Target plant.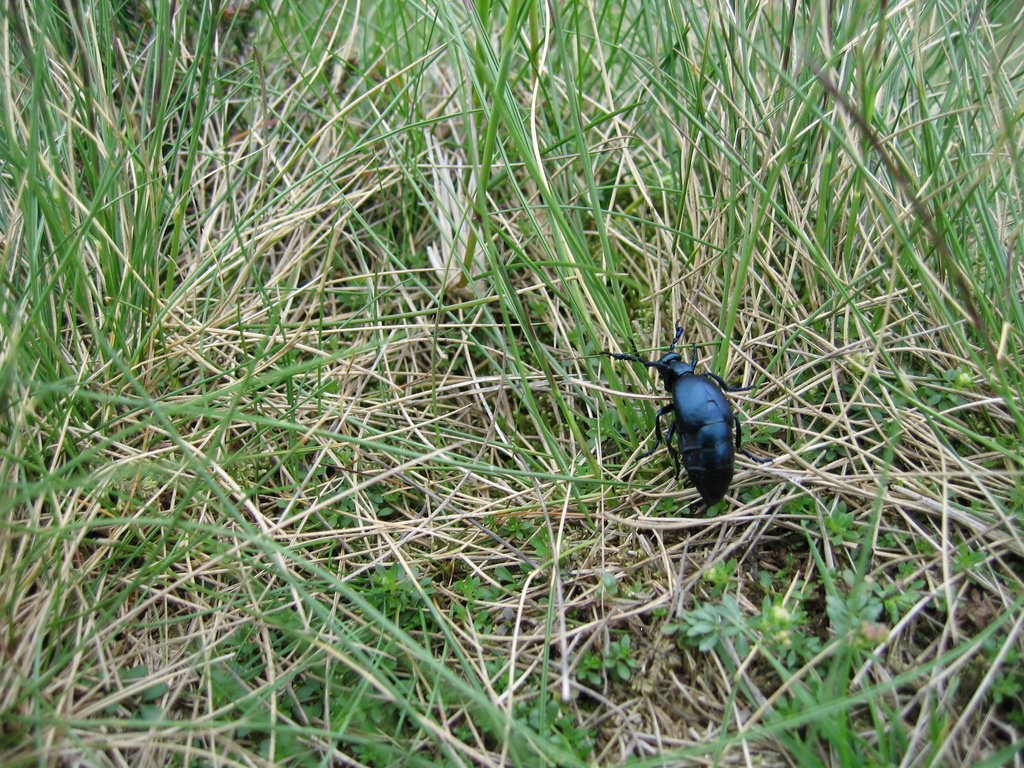
Target region: 772/494/877/564.
